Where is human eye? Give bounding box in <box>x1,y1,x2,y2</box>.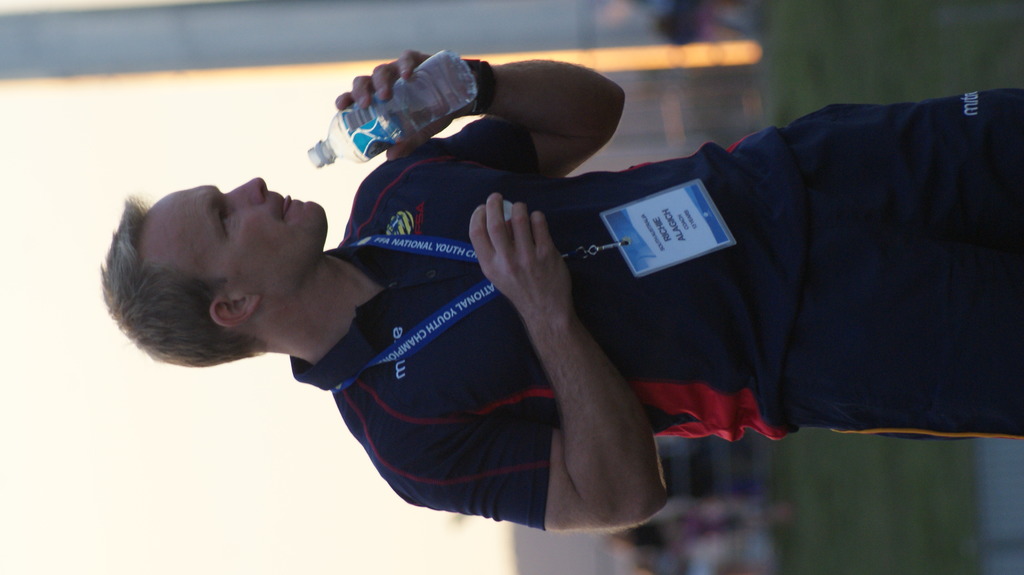
<box>216,206,236,233</box>.
